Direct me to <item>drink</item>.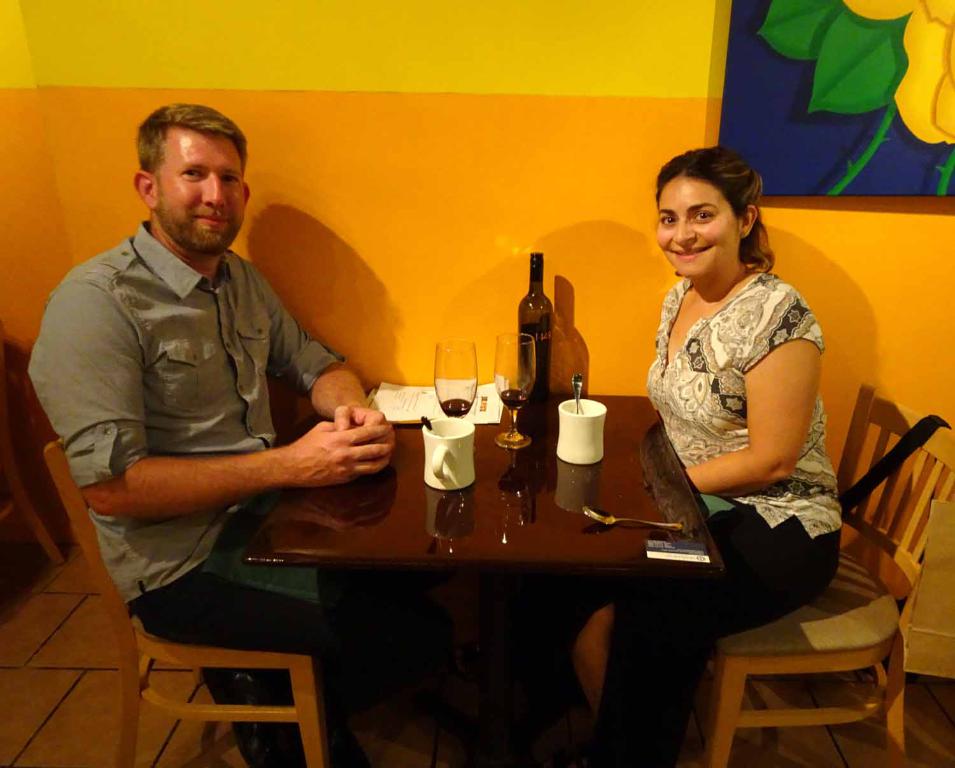
Direction: bbox=[512, 321, 553, 402].
